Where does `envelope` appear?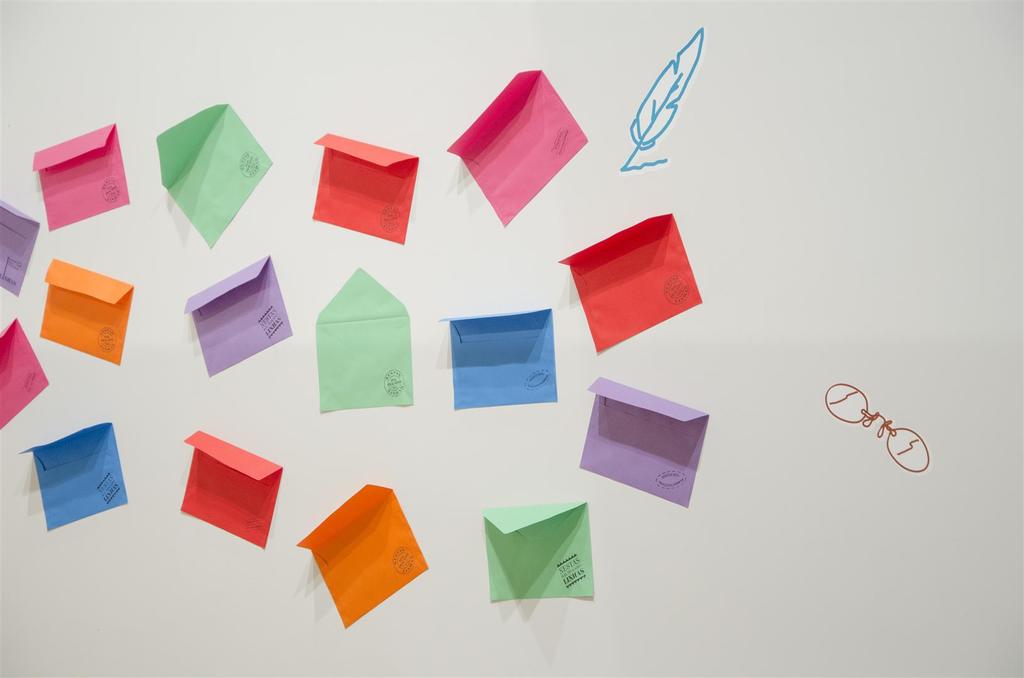
Appears at pyautogui.locateOnScreen(483, 499, 595, 604).
